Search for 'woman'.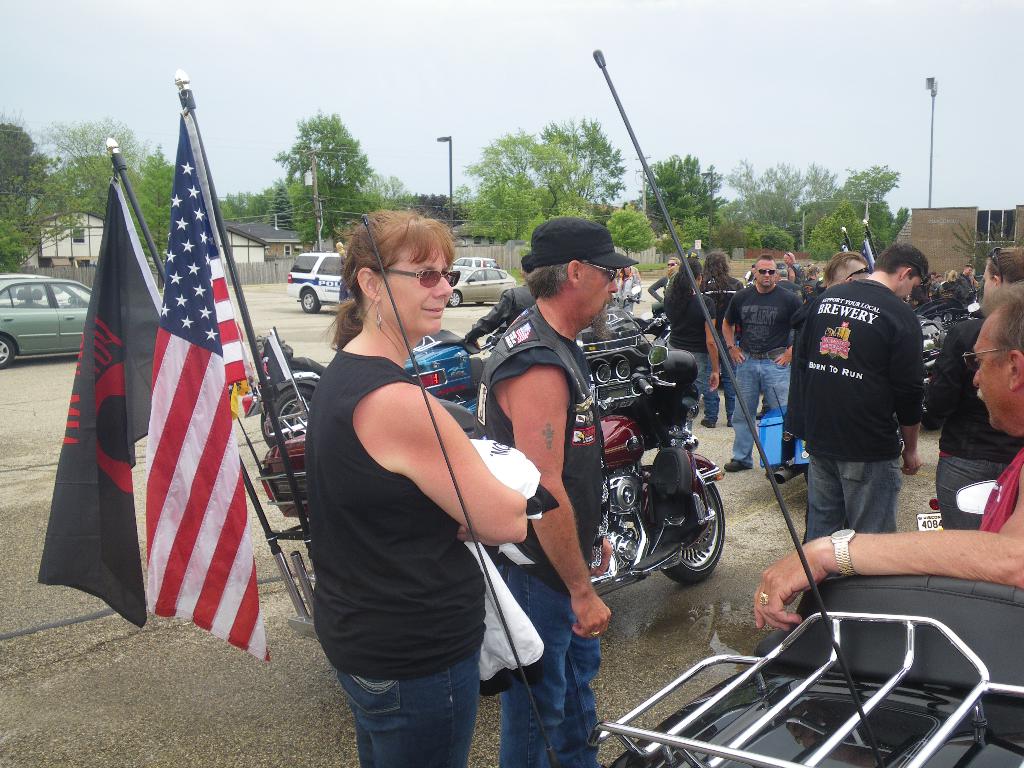
Found at 801,264,819,303.
